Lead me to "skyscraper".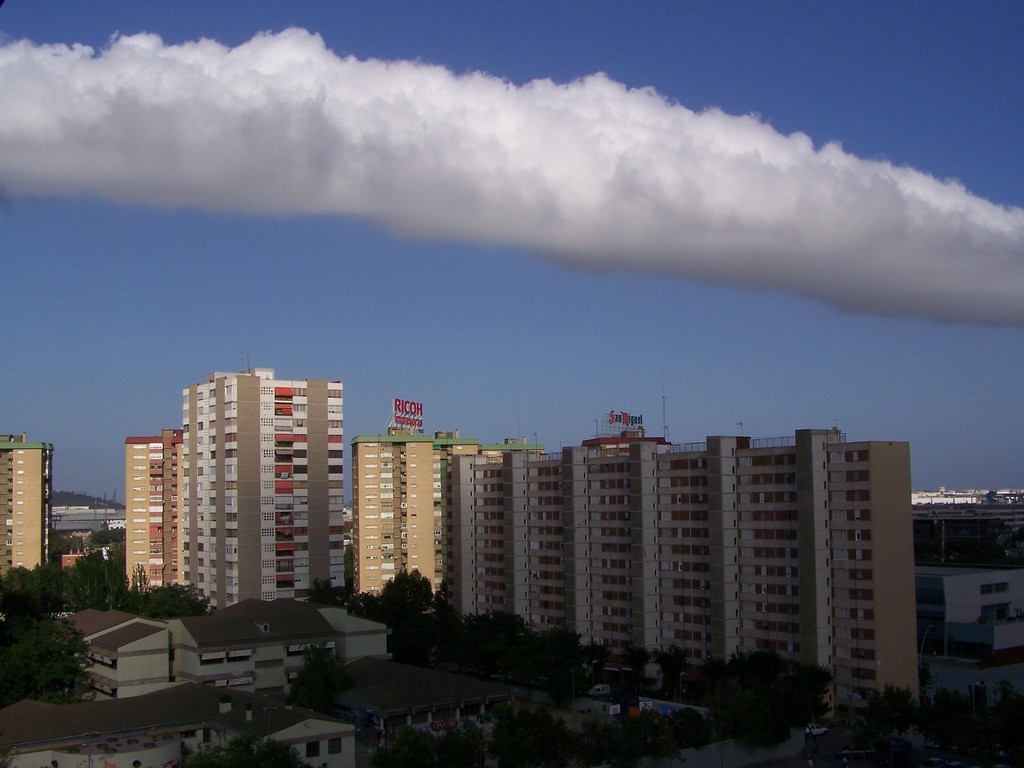
Lead to BBox(167, 425, 192, 592).
